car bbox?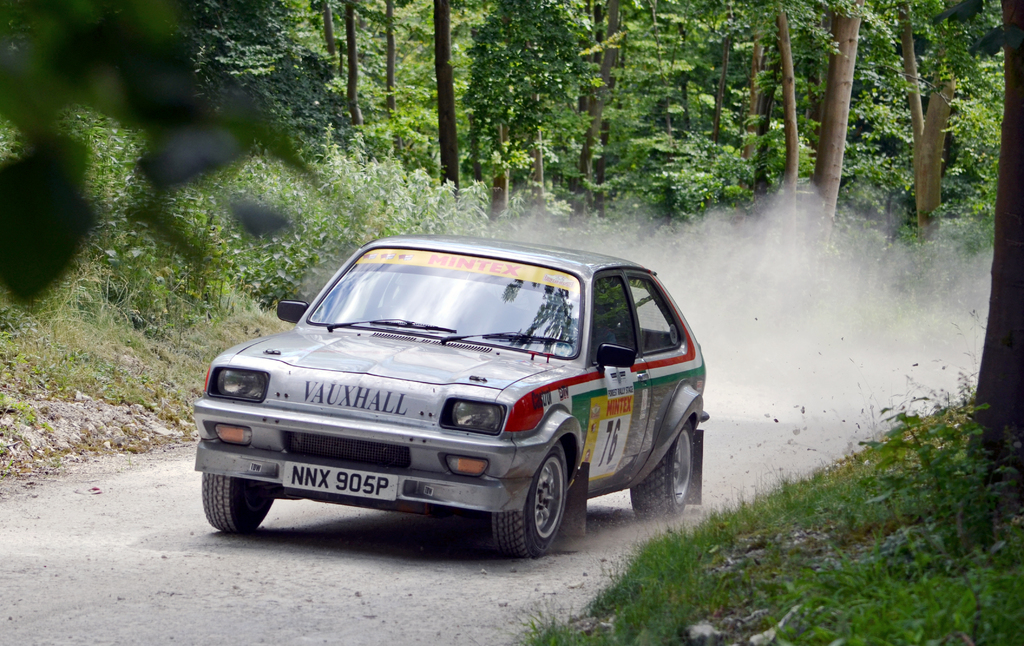
select_region(198, 239, 708, 556)
